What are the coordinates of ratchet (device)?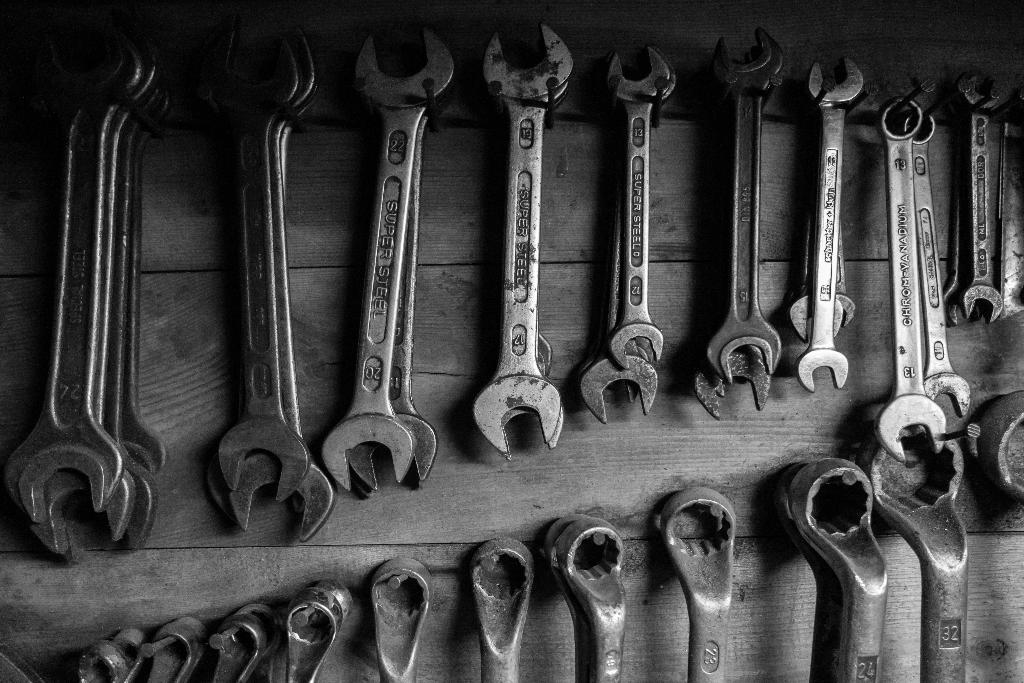
x1=792, y1=81, x2=861, y2=348.
